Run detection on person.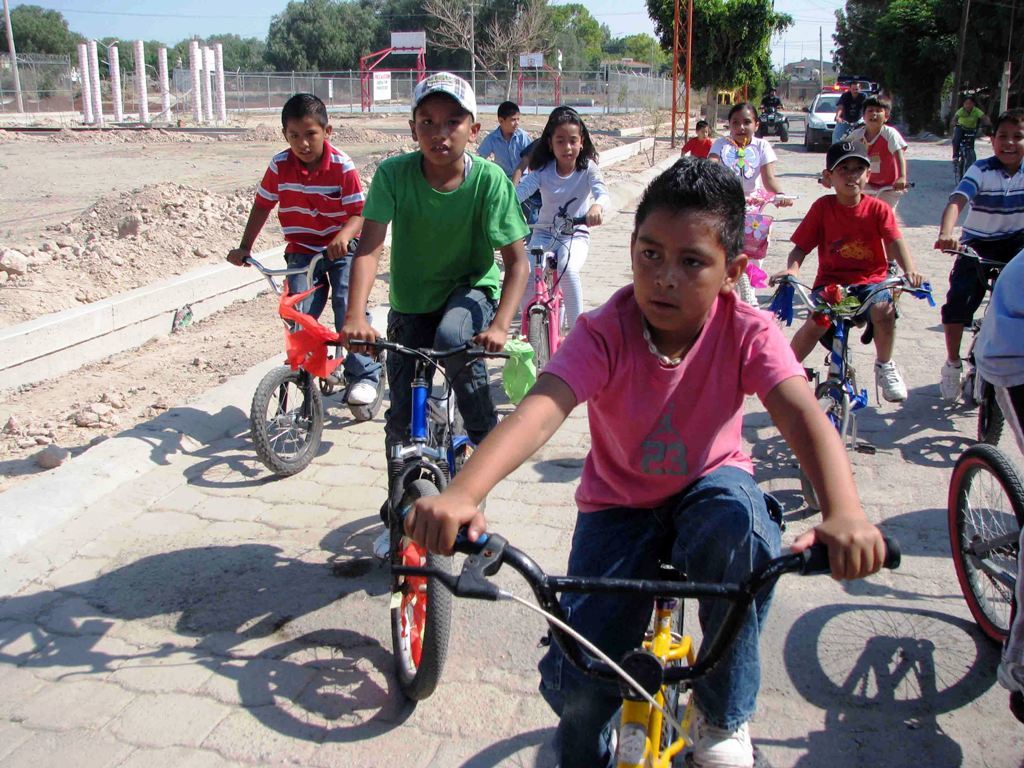
Result: bbox=(758, 86, 787, 129).
